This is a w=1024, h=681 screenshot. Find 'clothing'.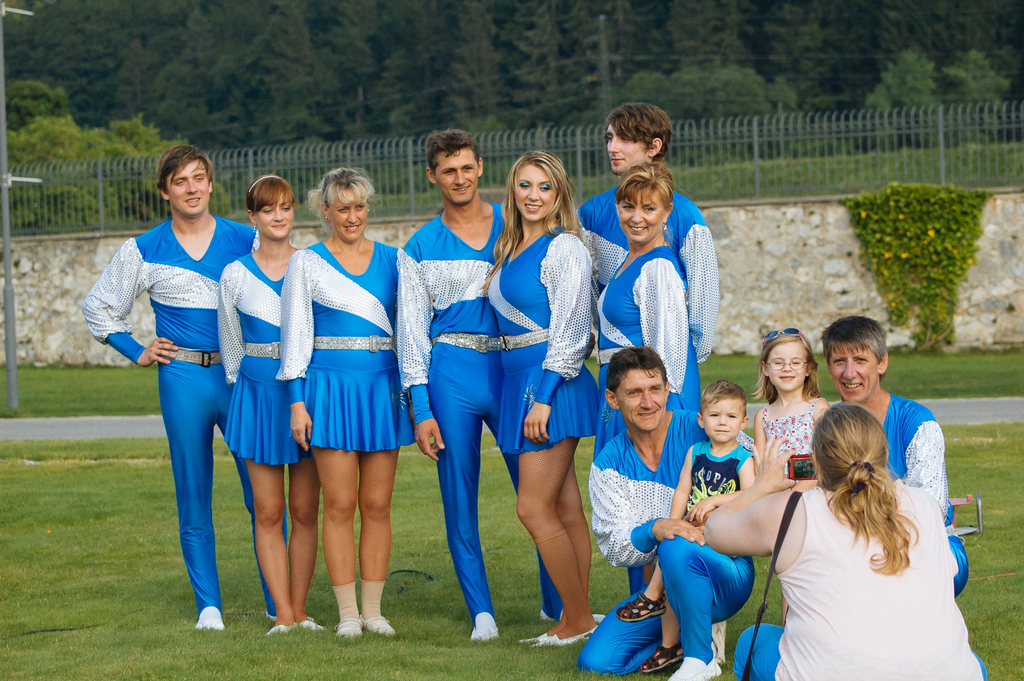
Bounding box: locate(217, 236, 303, 460).
